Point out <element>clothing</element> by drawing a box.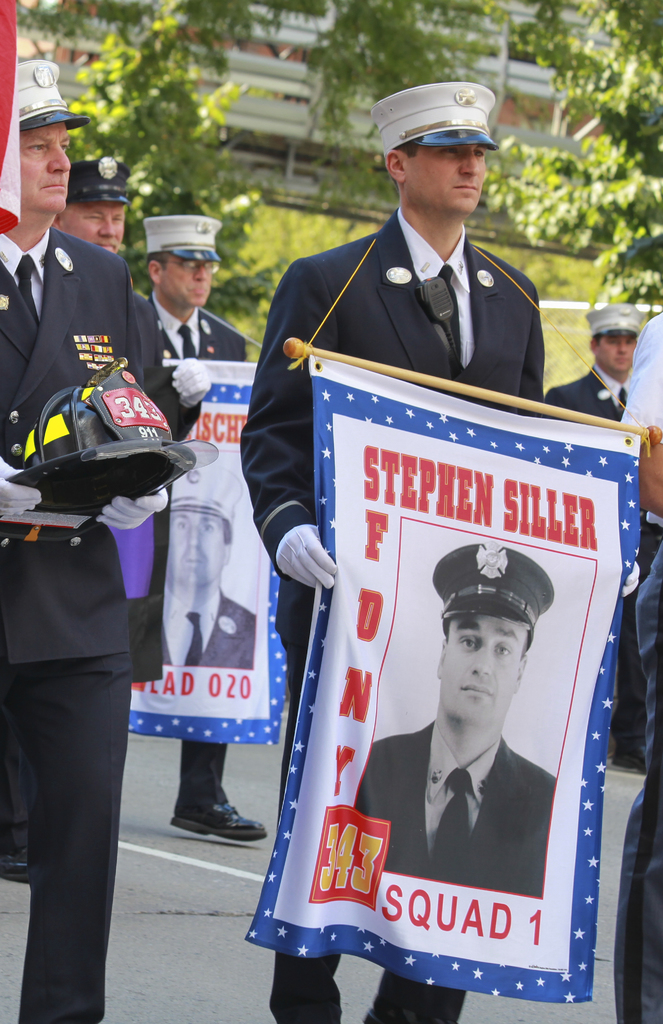
rect(352, 719, 557, 895).
